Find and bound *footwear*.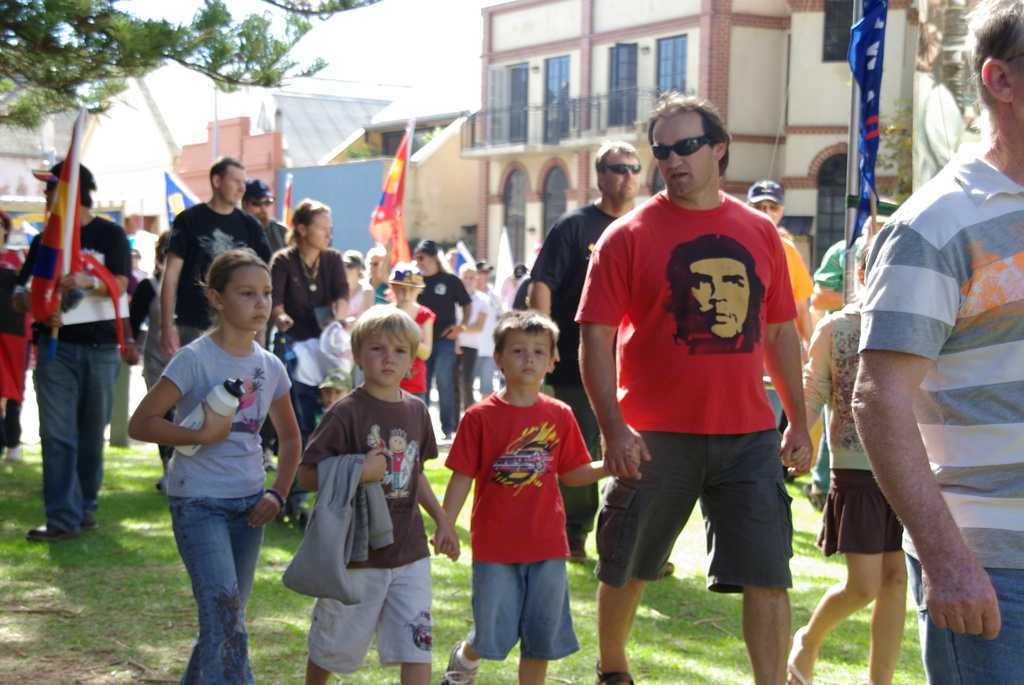
Bound: crop(436, 642, 479, 684).
